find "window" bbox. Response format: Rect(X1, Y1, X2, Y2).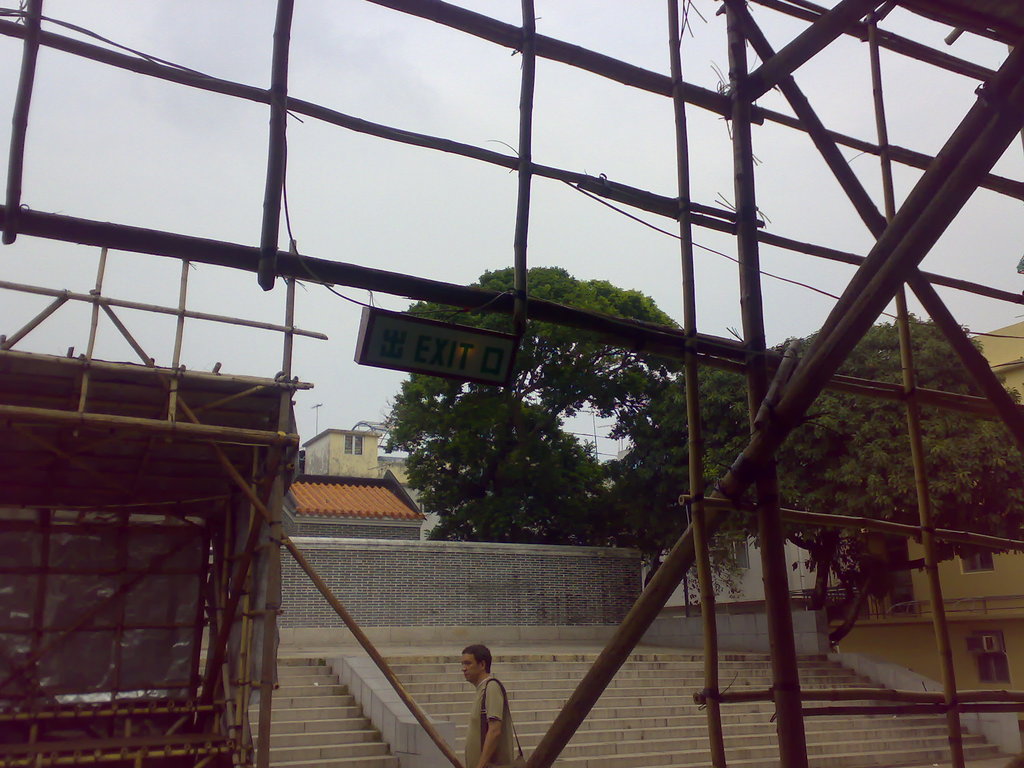
Rect(975, 646, 1009, 685).
